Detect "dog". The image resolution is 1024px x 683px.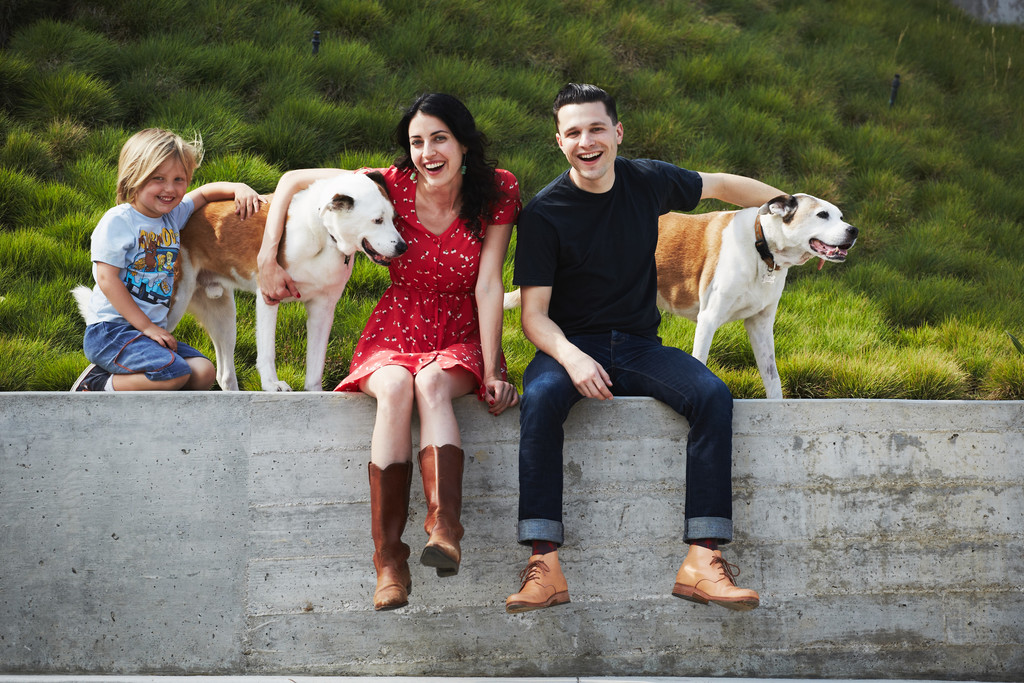
x1=509, y1=187, x2=860, y2=397.
